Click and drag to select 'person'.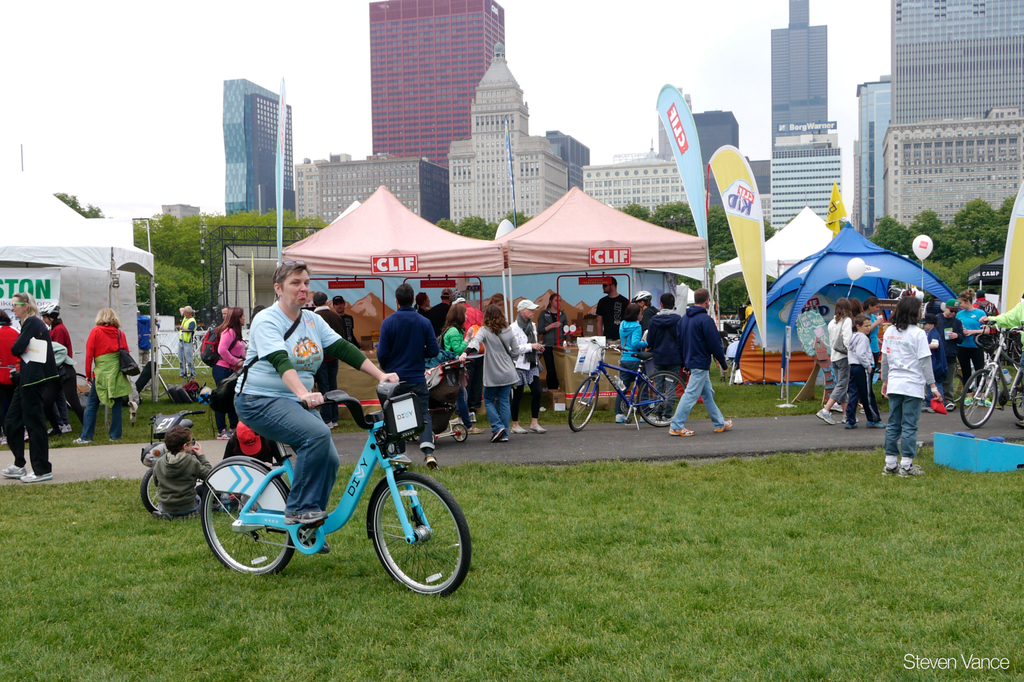
Selection: <box>8,289,61,482</box>.
